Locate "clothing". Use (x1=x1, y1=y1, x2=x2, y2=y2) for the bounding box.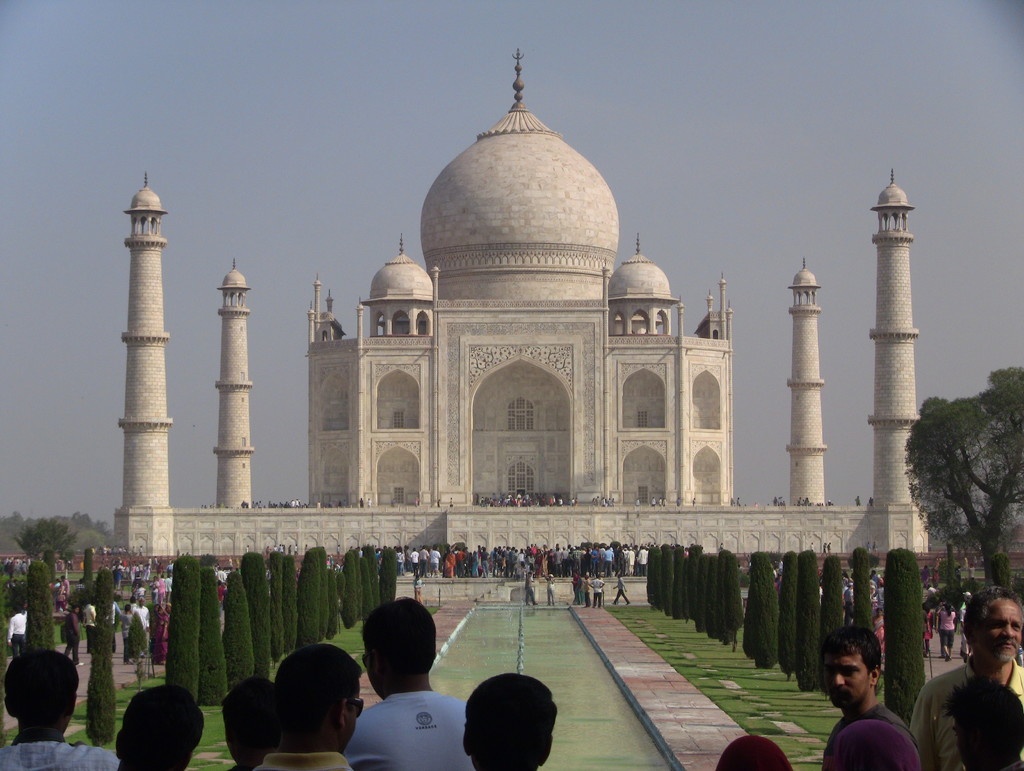
(x1=240, y1=500, x2=302, y2=506).
